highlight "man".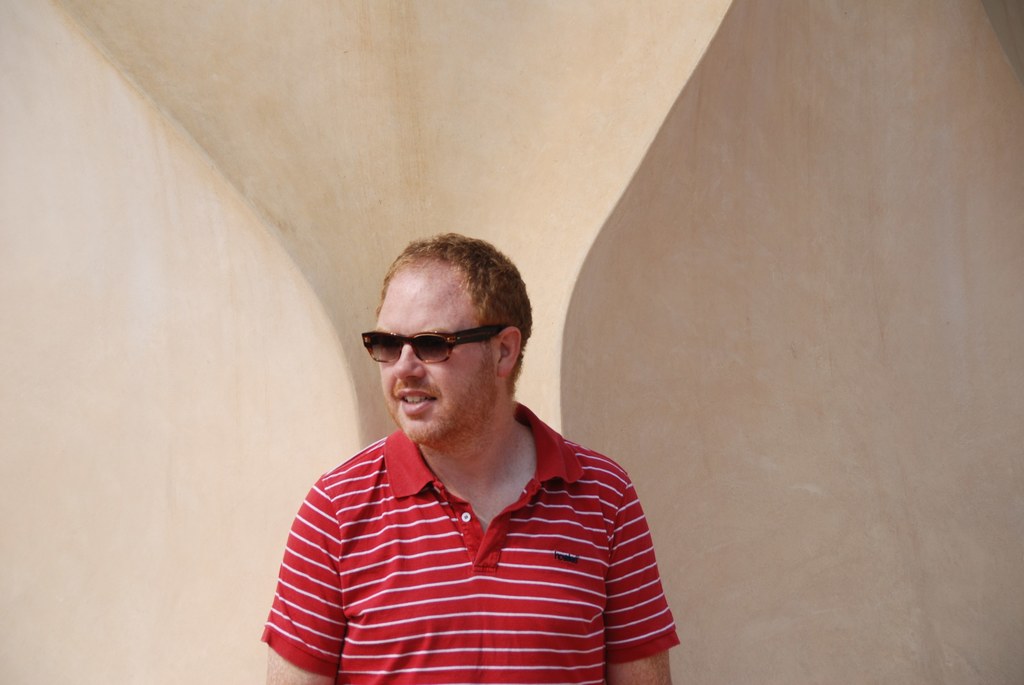
Highlighted region: Rect(262, 249, 675, 673).
